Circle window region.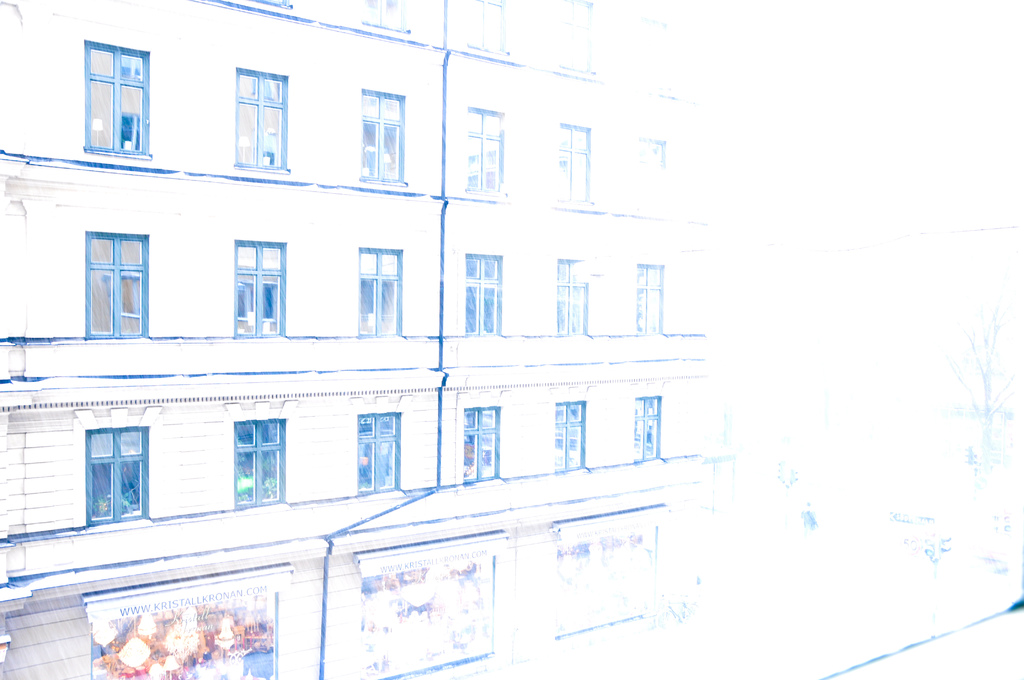
Region: 636, 257, 669, 336.
